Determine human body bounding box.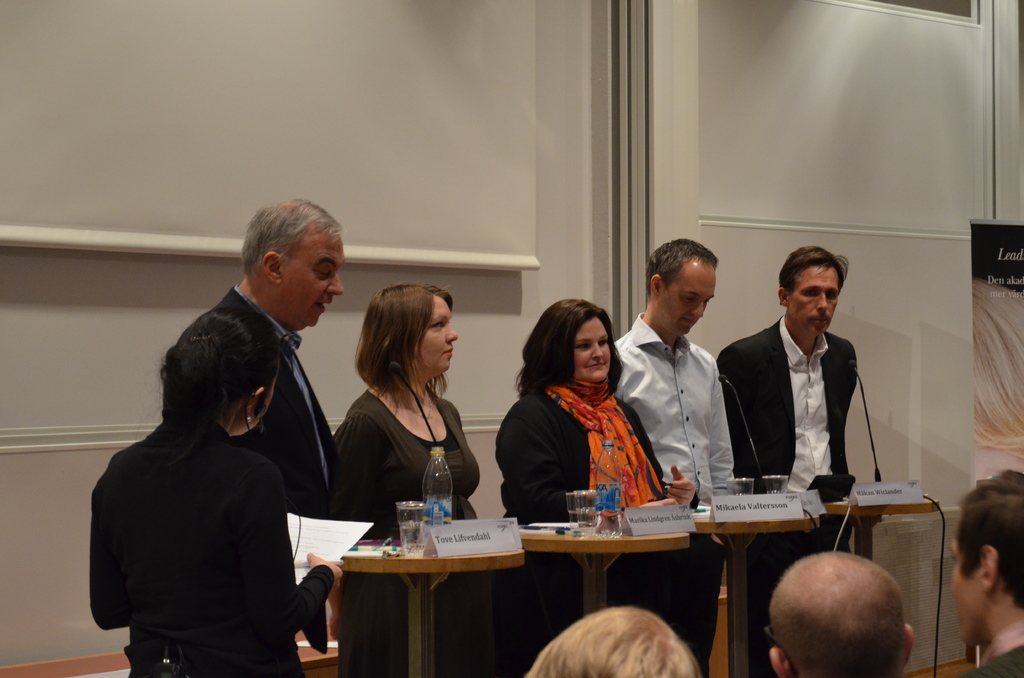
Determined: [x1=173, y1=185, x2=347, y2=517].
